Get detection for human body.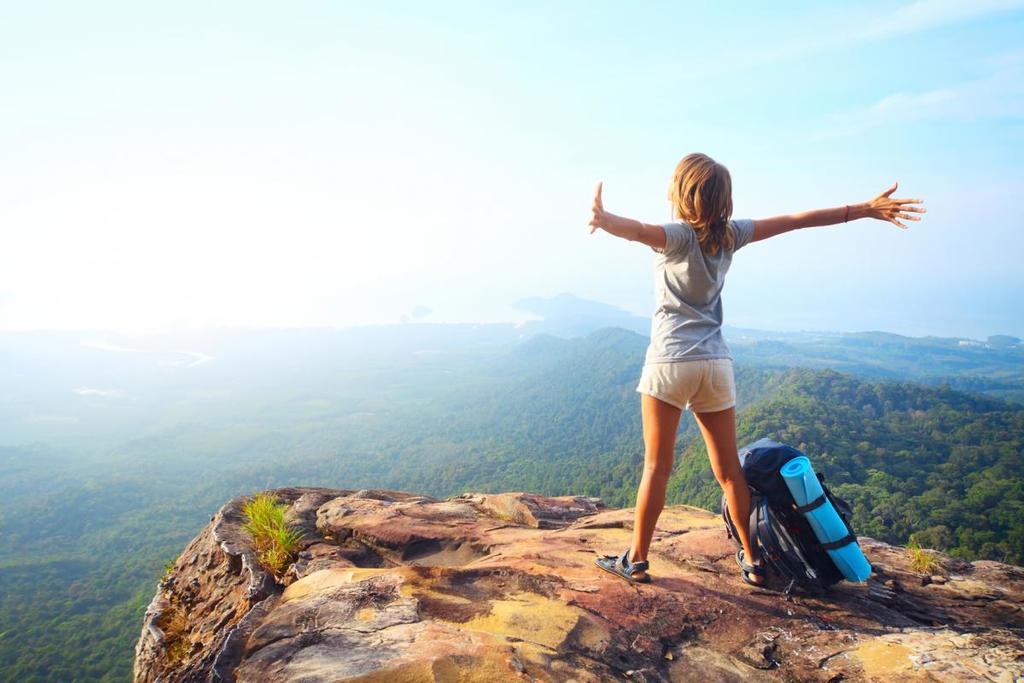
Detection: left=594, top=96, right=852, bottom=579.
